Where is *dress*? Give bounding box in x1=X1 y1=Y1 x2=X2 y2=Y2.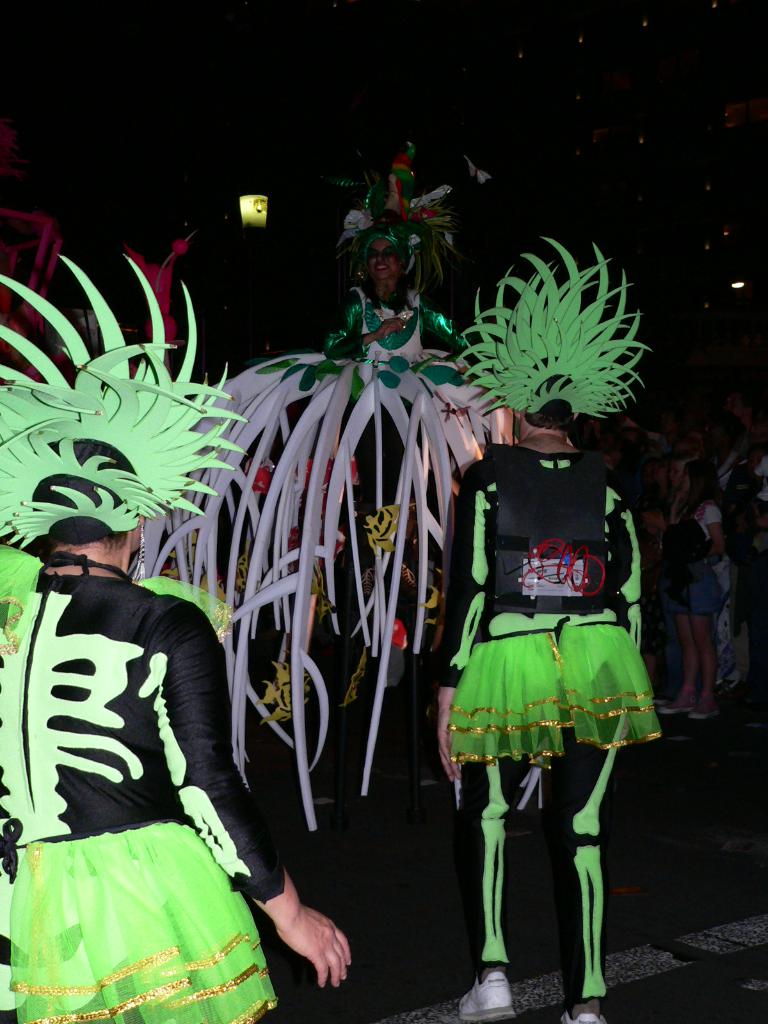
x1=0 y1=539 x2=288 y2=1023.
